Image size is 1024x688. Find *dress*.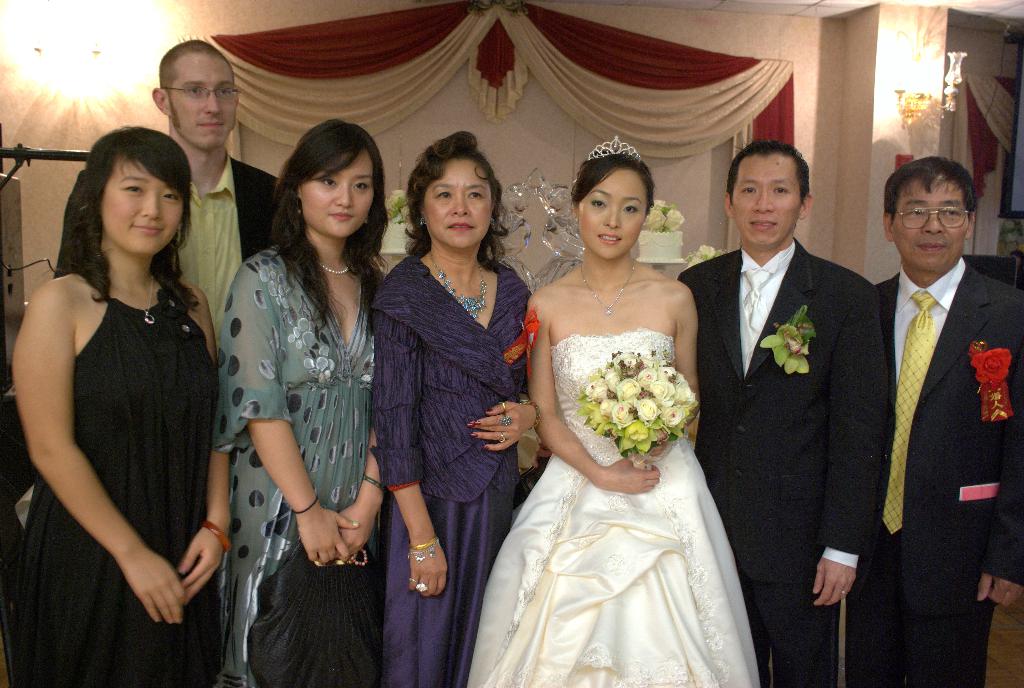
[380, 484, 514, 687].
